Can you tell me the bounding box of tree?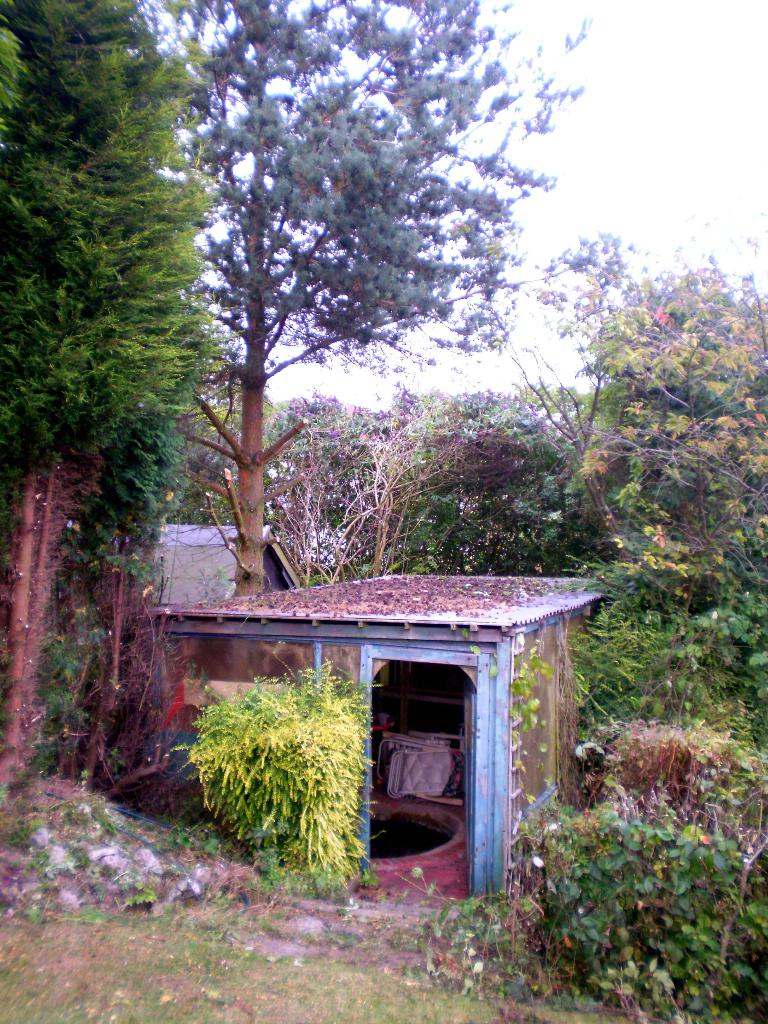
crop(522, 219, 701, 557).
